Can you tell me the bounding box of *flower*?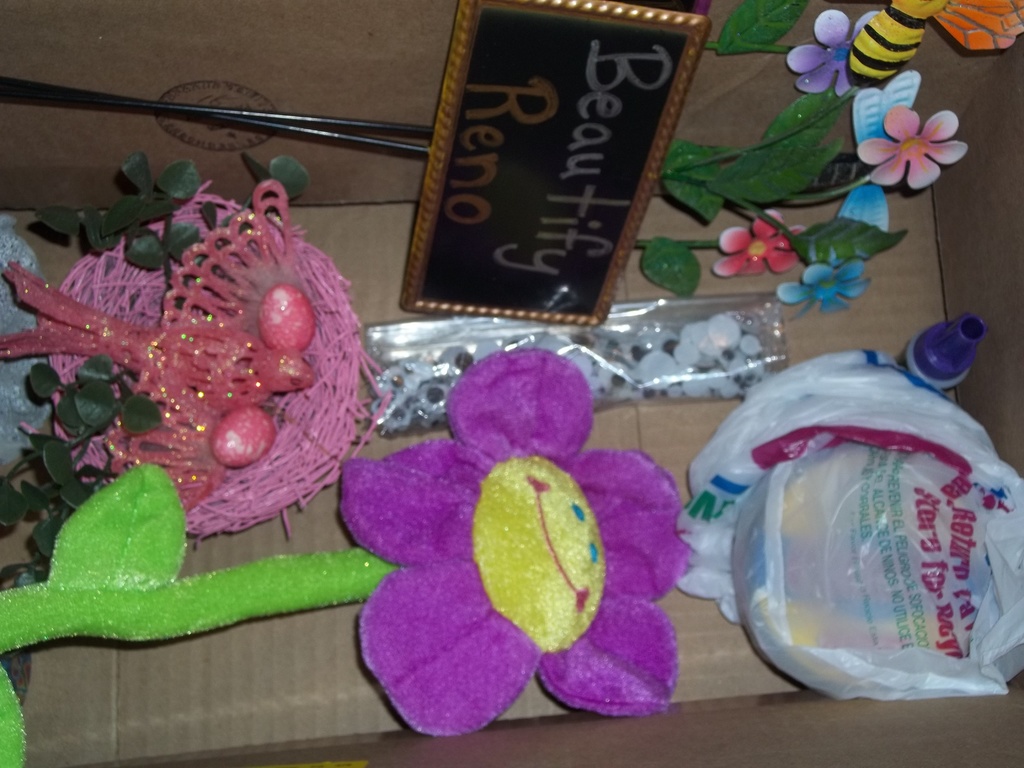
[788, 10, 876, 98].
